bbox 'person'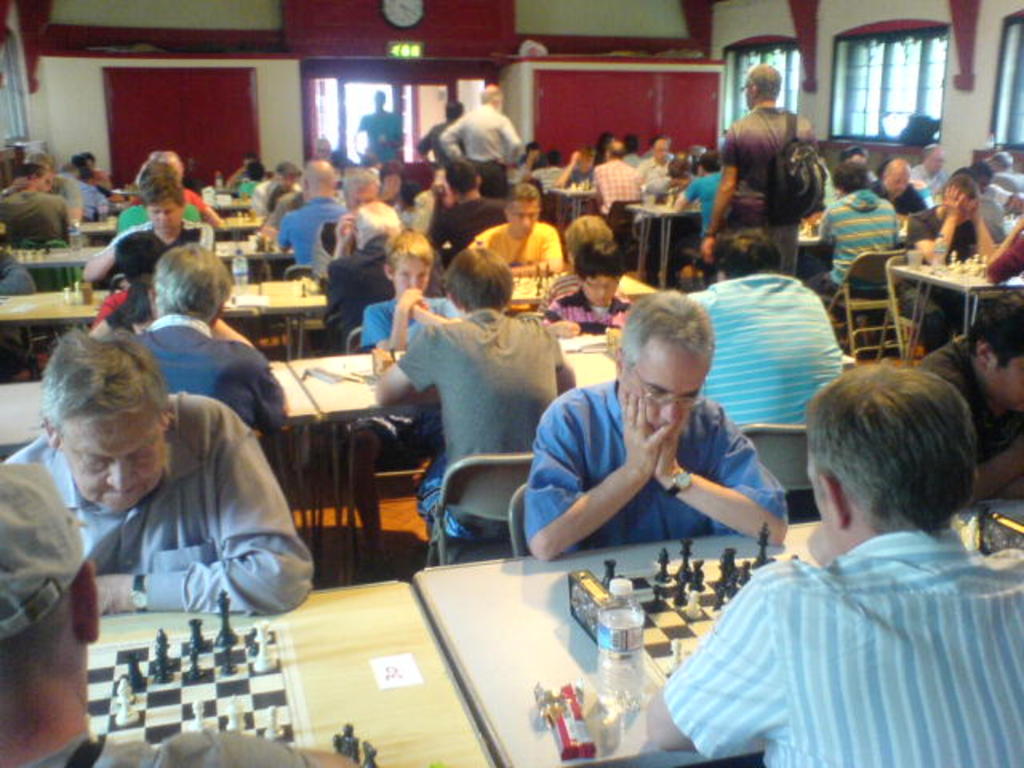
<box>122,243,288,438</box>
